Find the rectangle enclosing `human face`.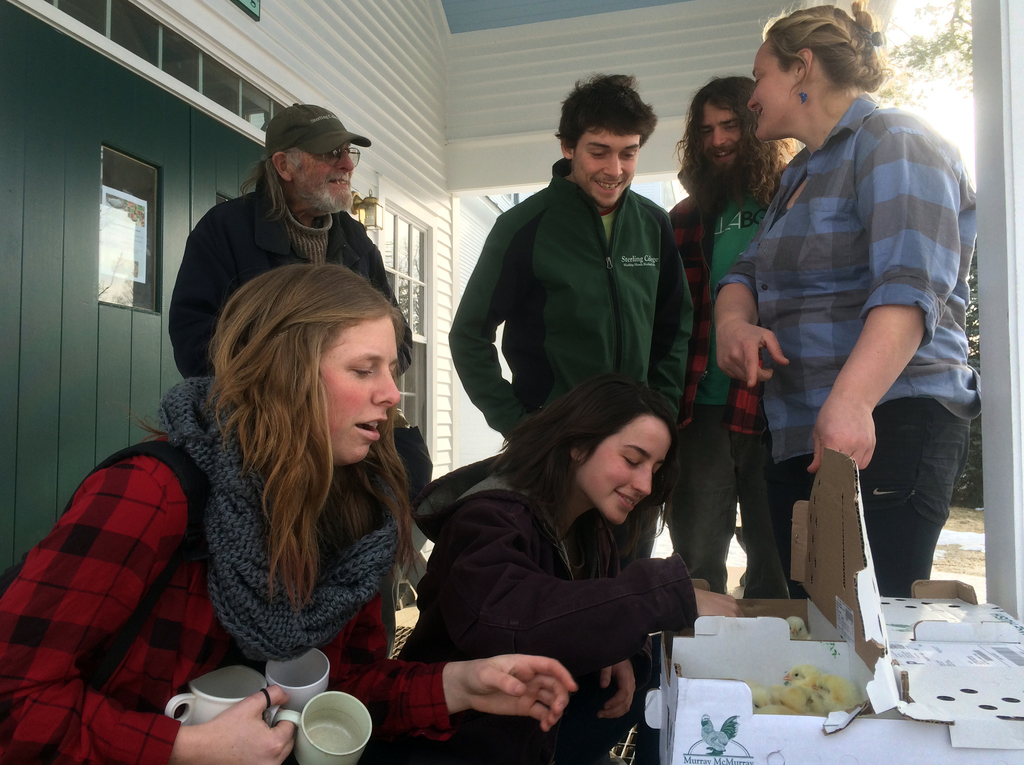
746 43 796 139.
